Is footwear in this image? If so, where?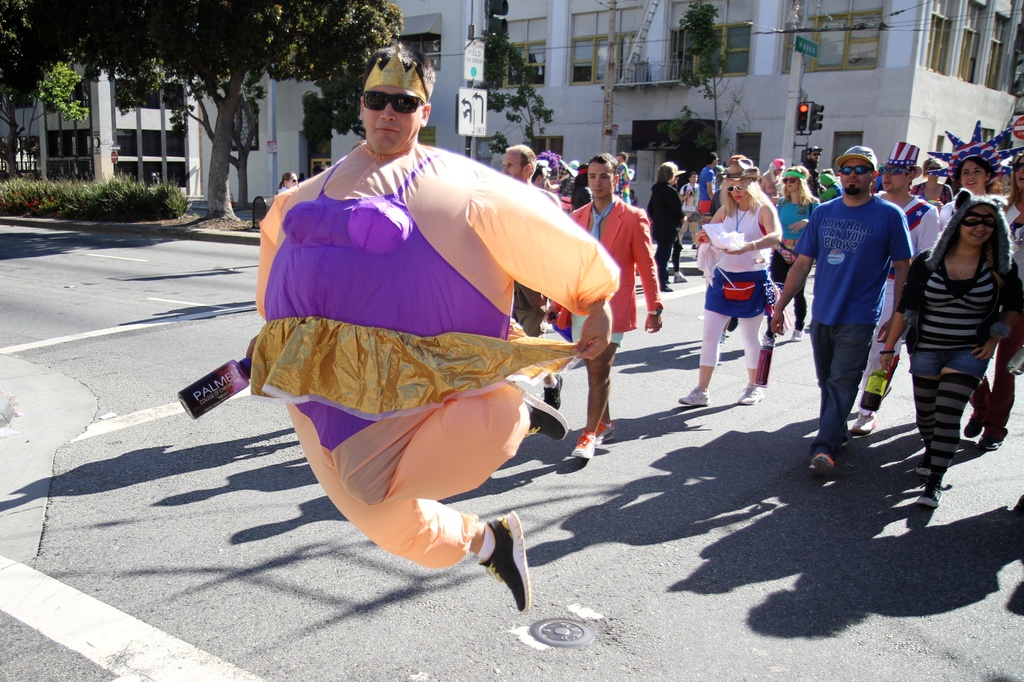
Yes, at pyautogui.locateOnScreen(913, 483, 950, 507).
